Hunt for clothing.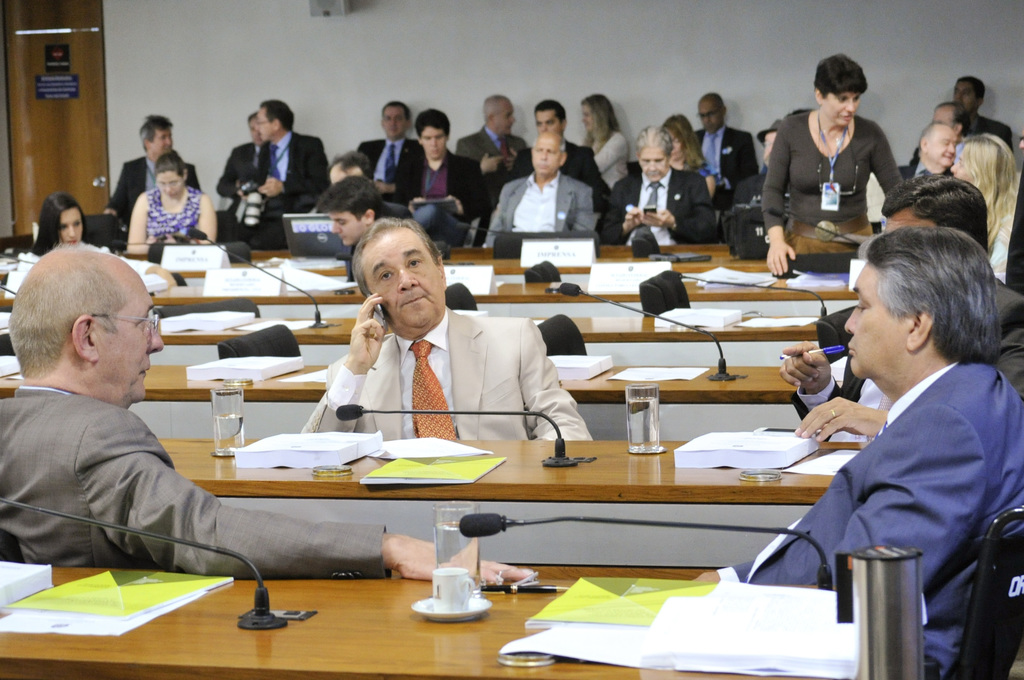
Hunted down at <region>354, 134, 426, 209</region>.
